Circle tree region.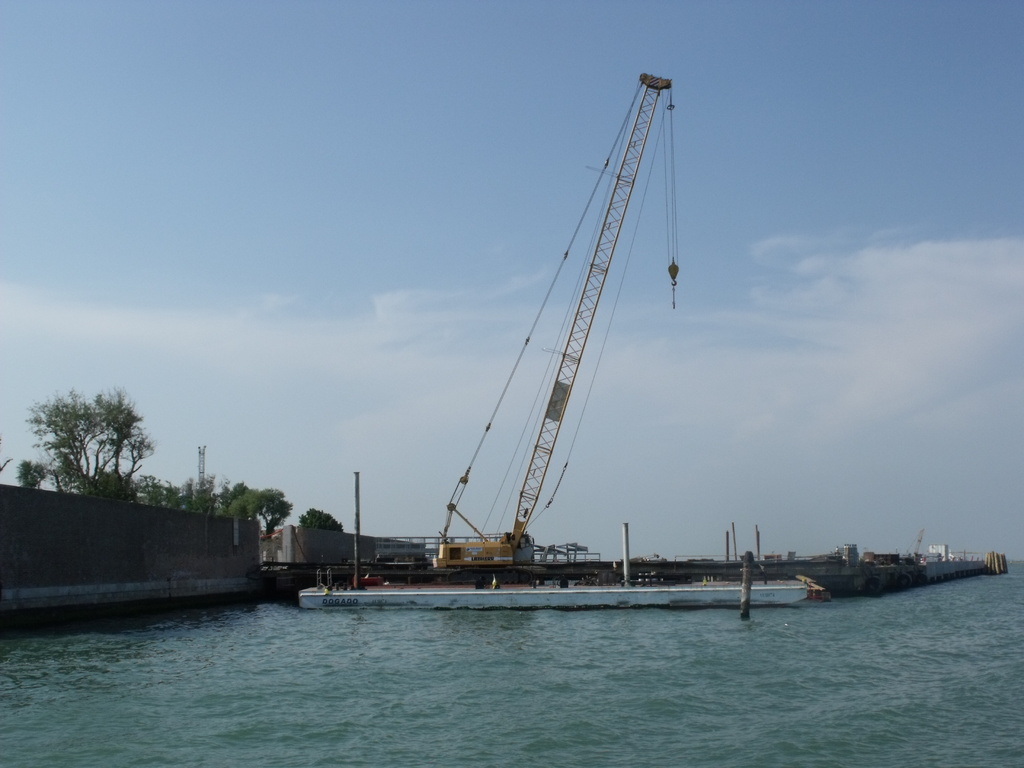
Region: select_region(8, 378, 163, 506).
